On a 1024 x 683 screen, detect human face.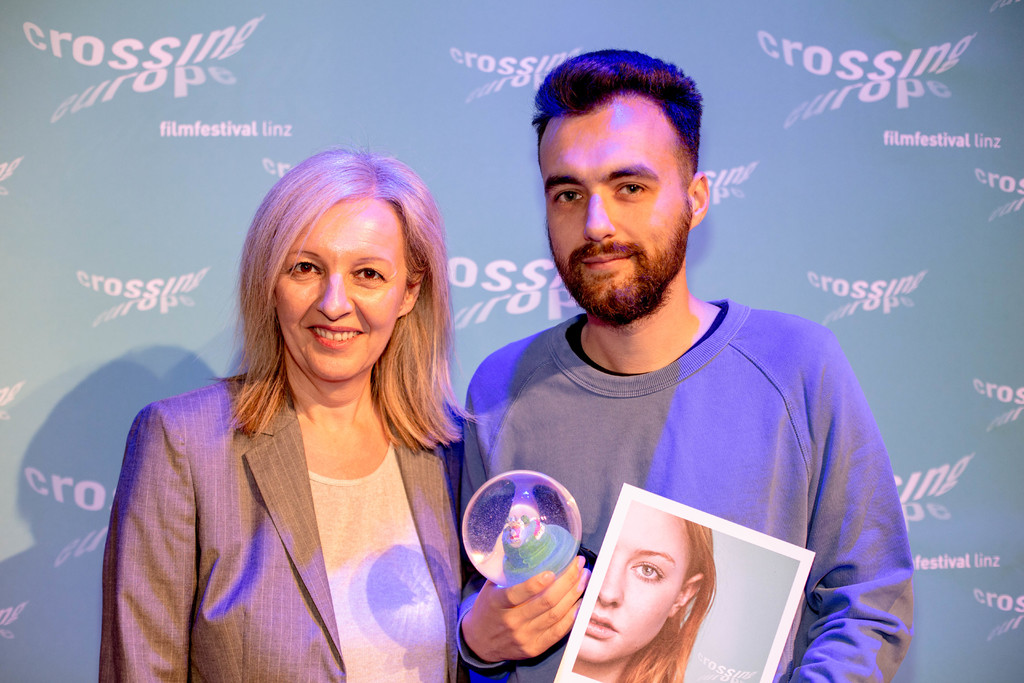
[275, 194, 400, 379].
